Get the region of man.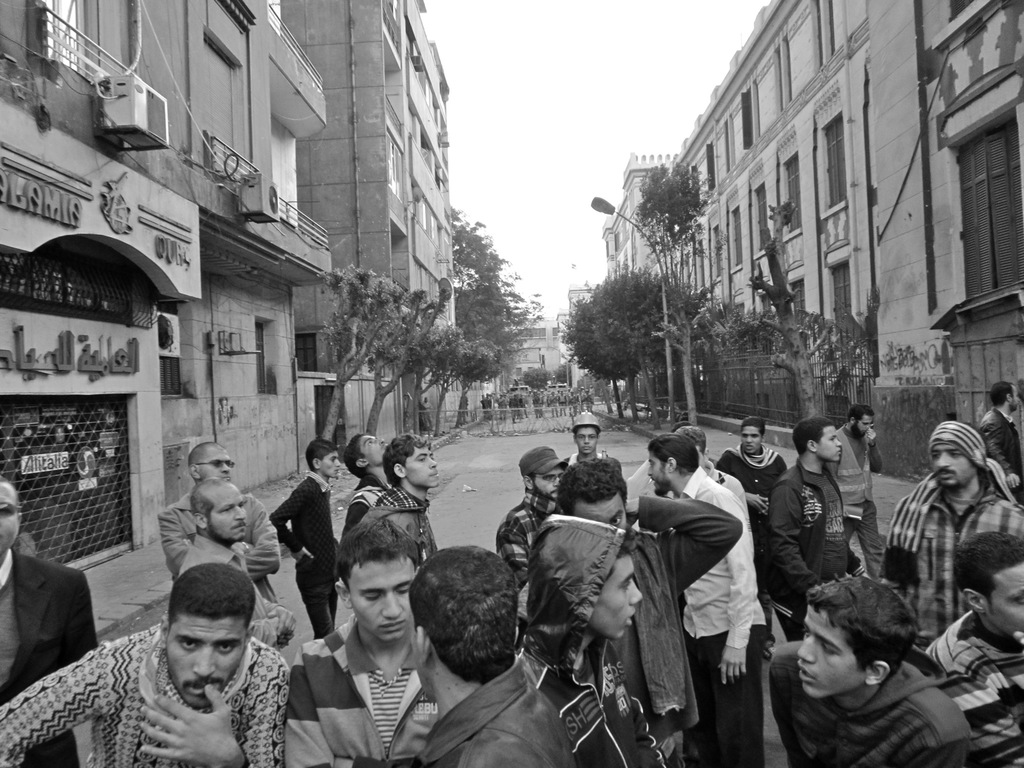
(767,572,972,767).
